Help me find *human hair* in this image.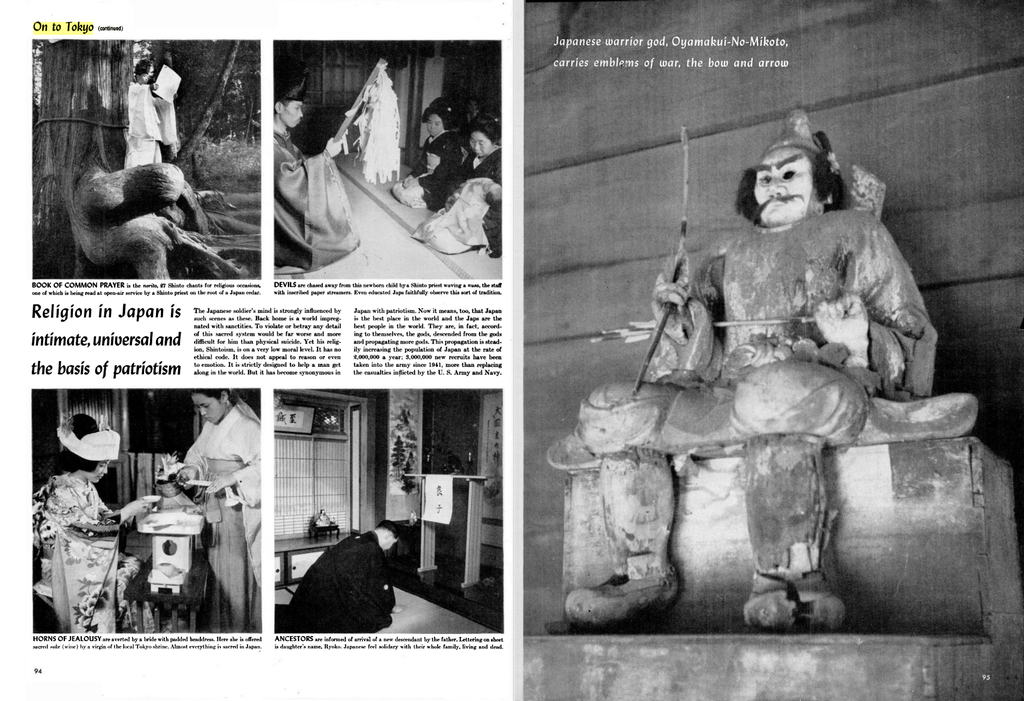
Found it: [732,133,849,222].
